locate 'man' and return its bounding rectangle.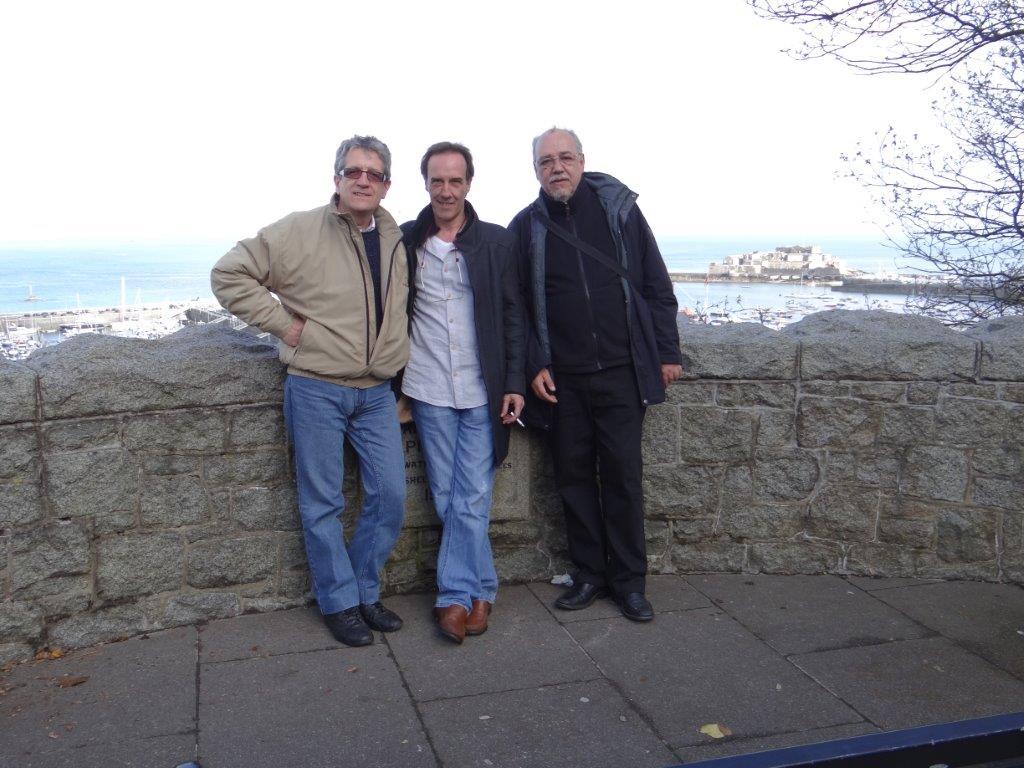
l=207, t=132, r=410, b=646.
